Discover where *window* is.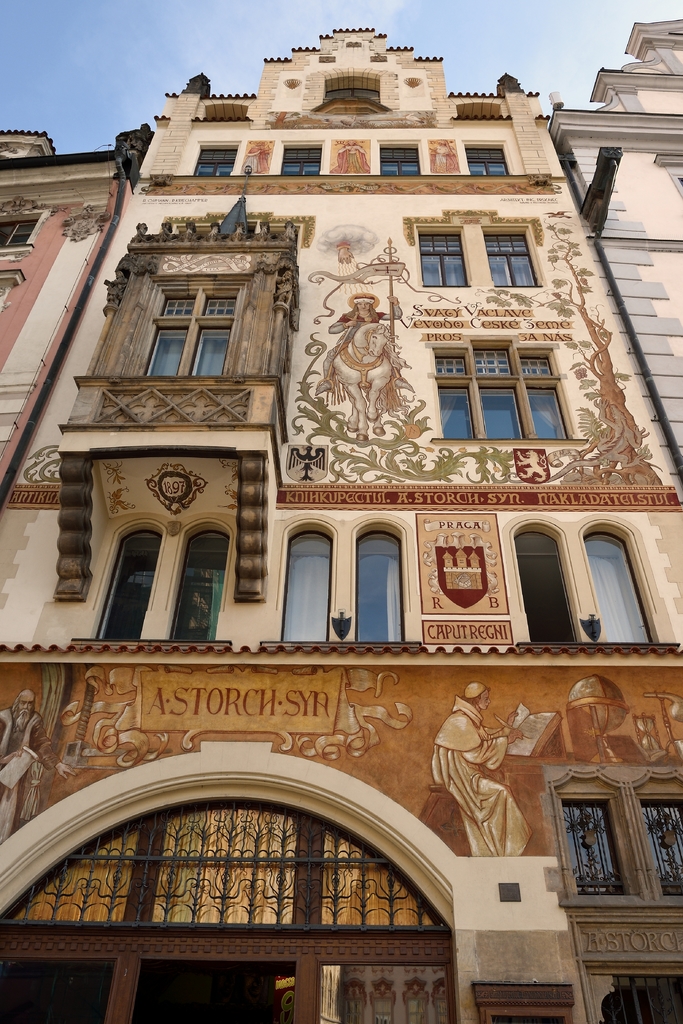
Discovered at (582, 529, 656, 641).
